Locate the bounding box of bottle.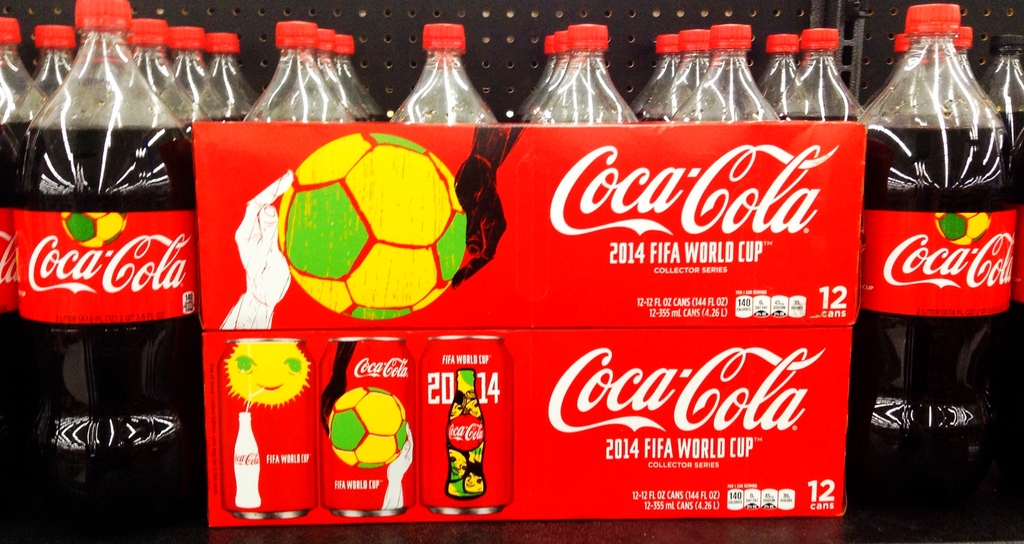
Bounding box: select_region(951, 28, 1010, 120).
